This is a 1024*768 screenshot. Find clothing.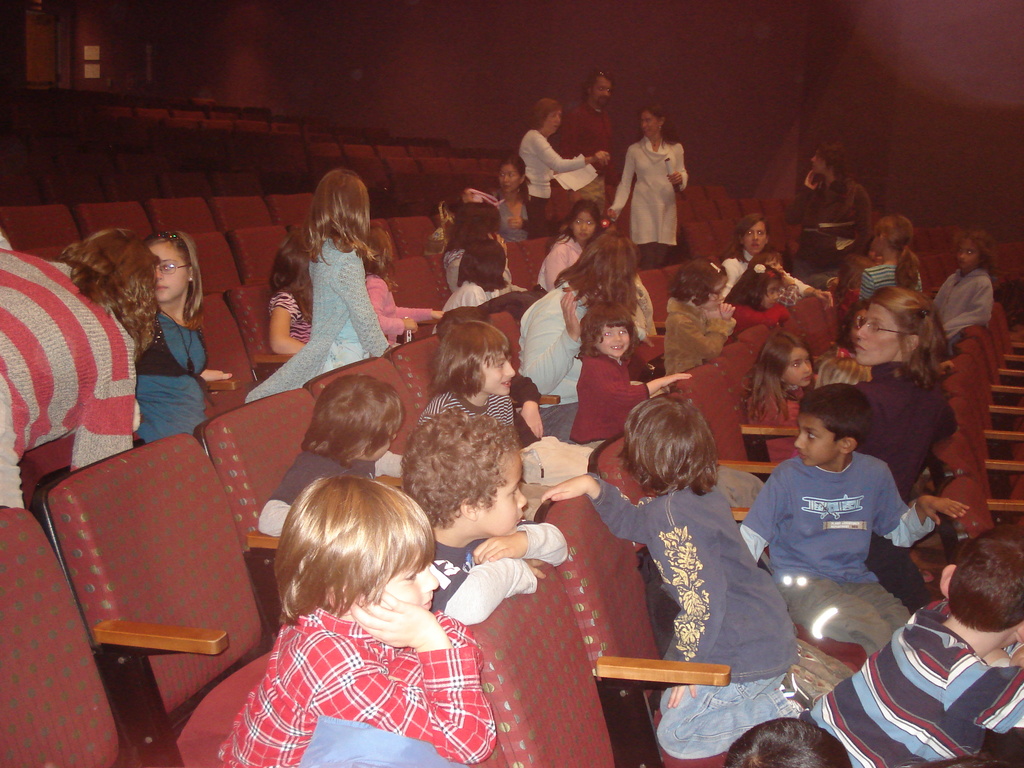
Bounding box: [x1=257, y1=460, x2=412, y2=540].
